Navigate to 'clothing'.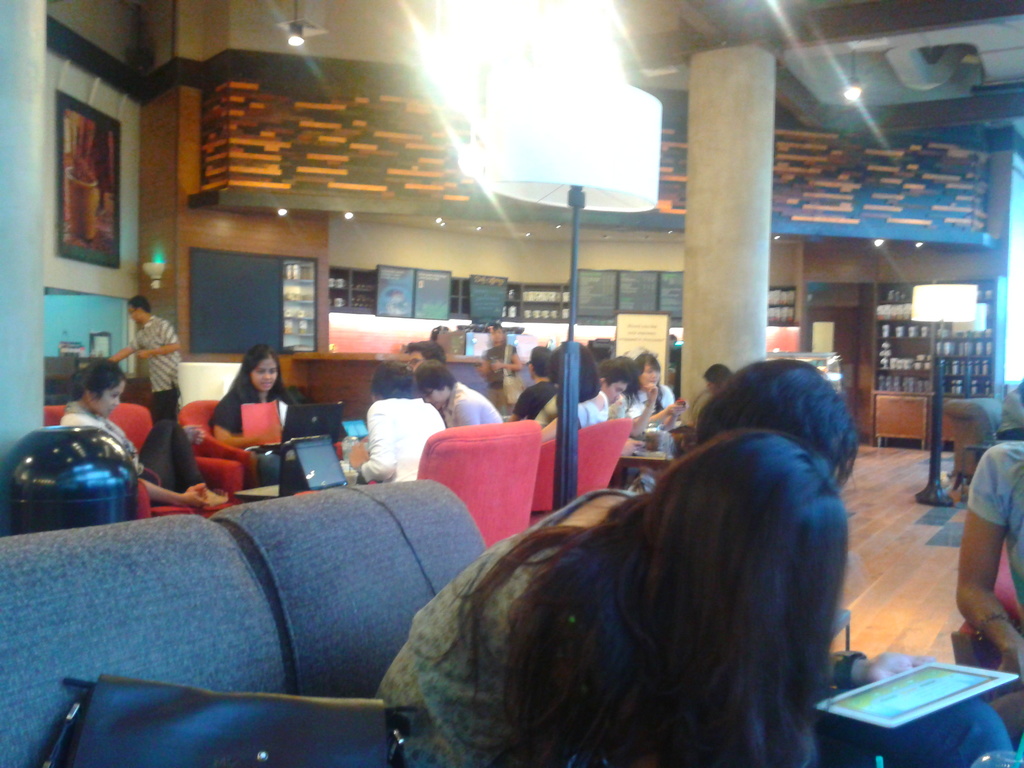
Navigation target: <bbox>481, 340, 521, 390</bbox>.
